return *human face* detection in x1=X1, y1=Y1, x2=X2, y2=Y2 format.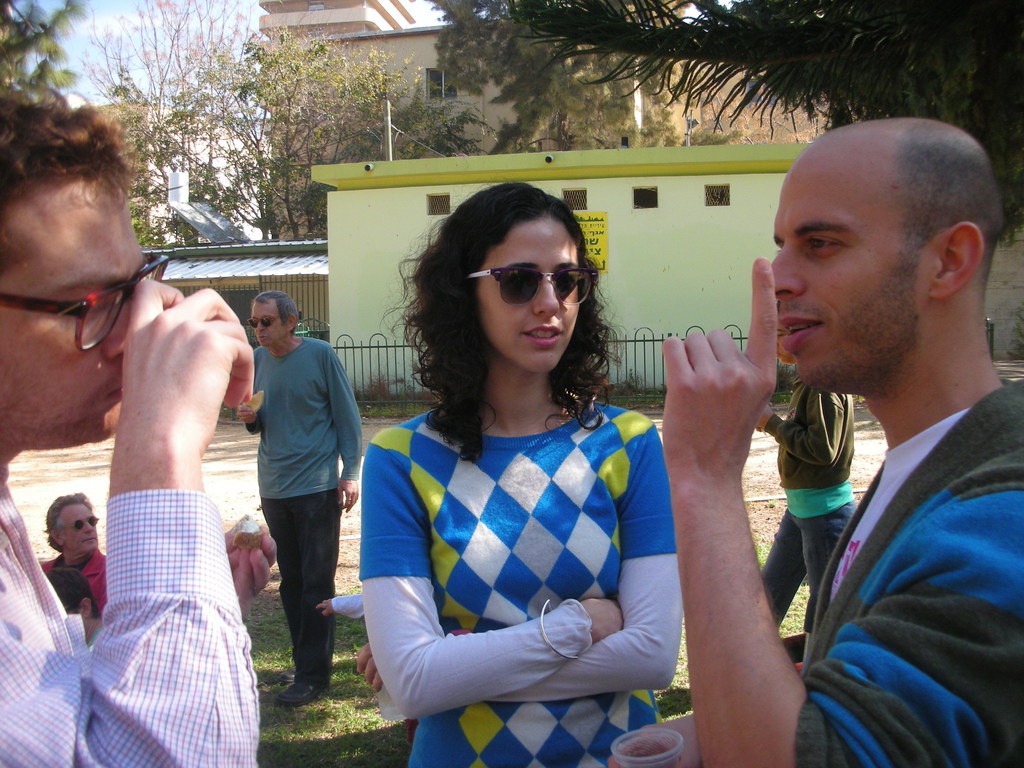
x1=0, y1=171, x2=146, y2=449.
